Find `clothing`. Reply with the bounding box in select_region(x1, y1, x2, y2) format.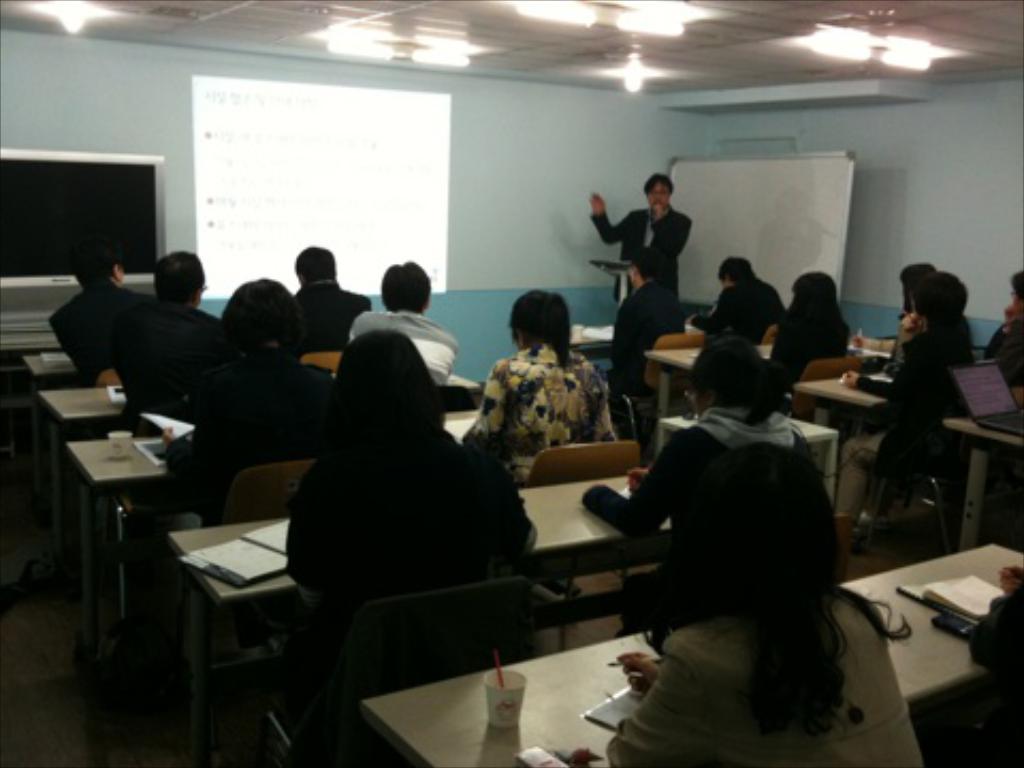
select_region(977, 322, 1022, 386).
